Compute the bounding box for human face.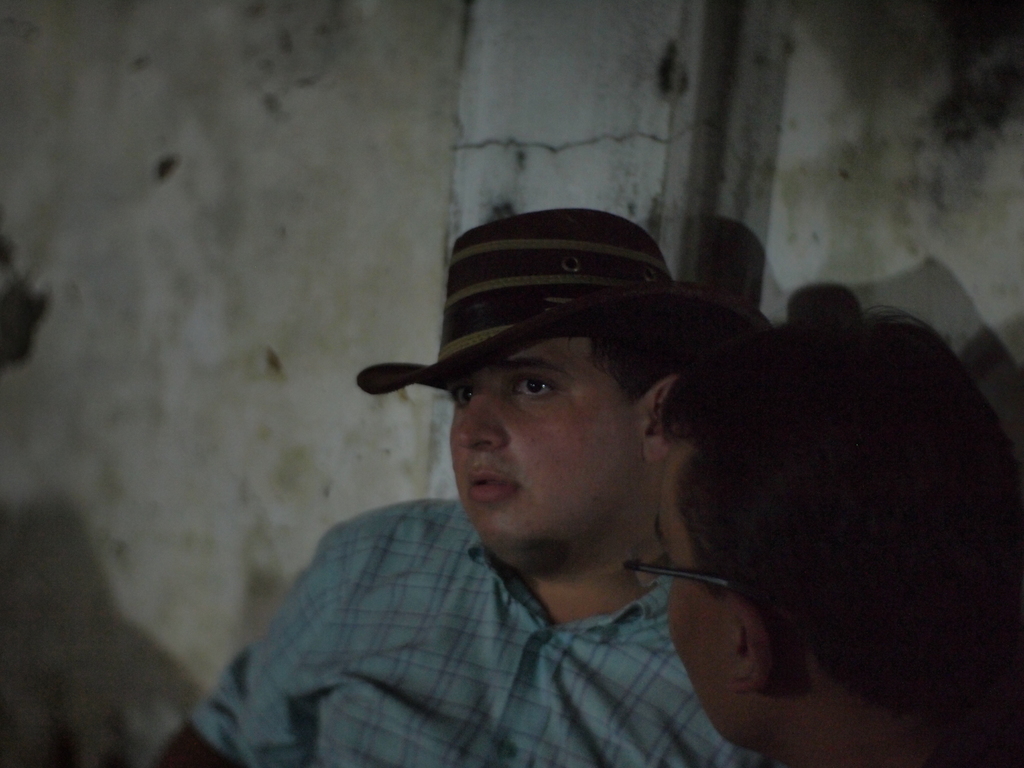
bbox=(452, 336, 645, 561).
